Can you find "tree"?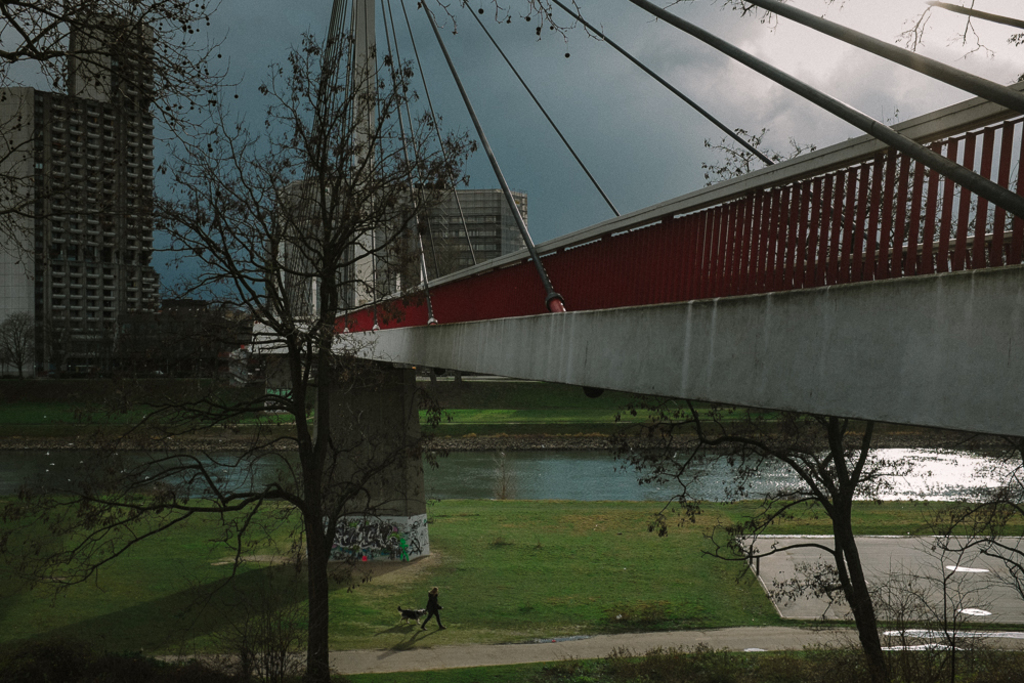
Yes, bounding box: [x1=0, y1=20, x2=478, y2=682].
